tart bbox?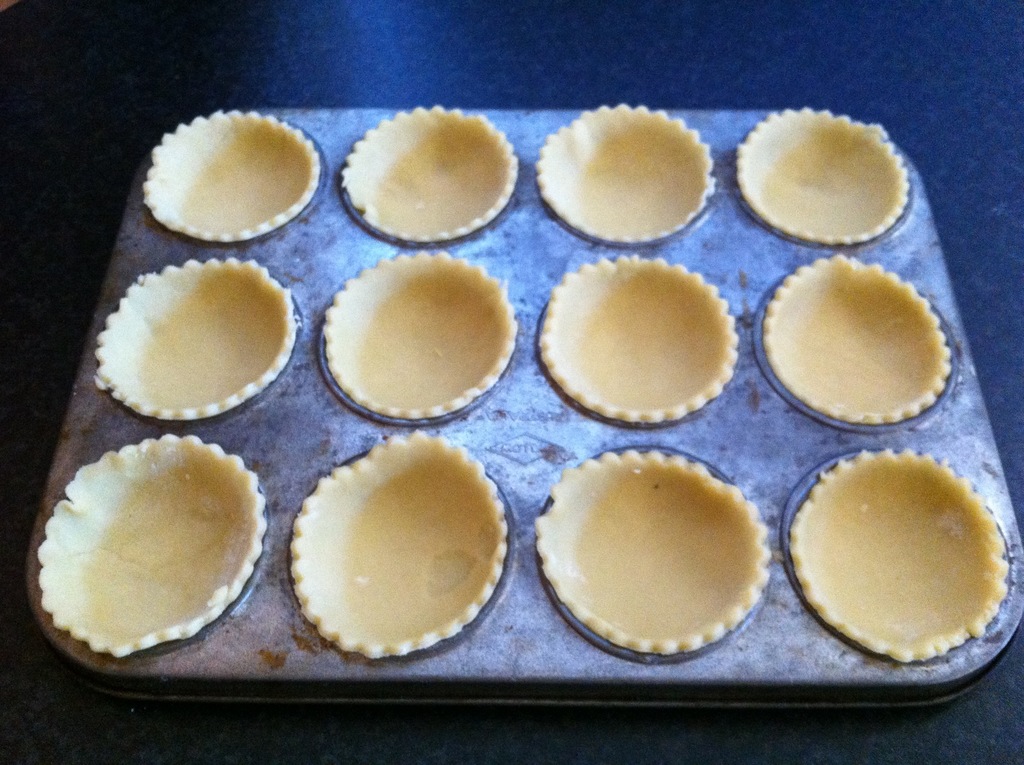
(143,107,322,243)
